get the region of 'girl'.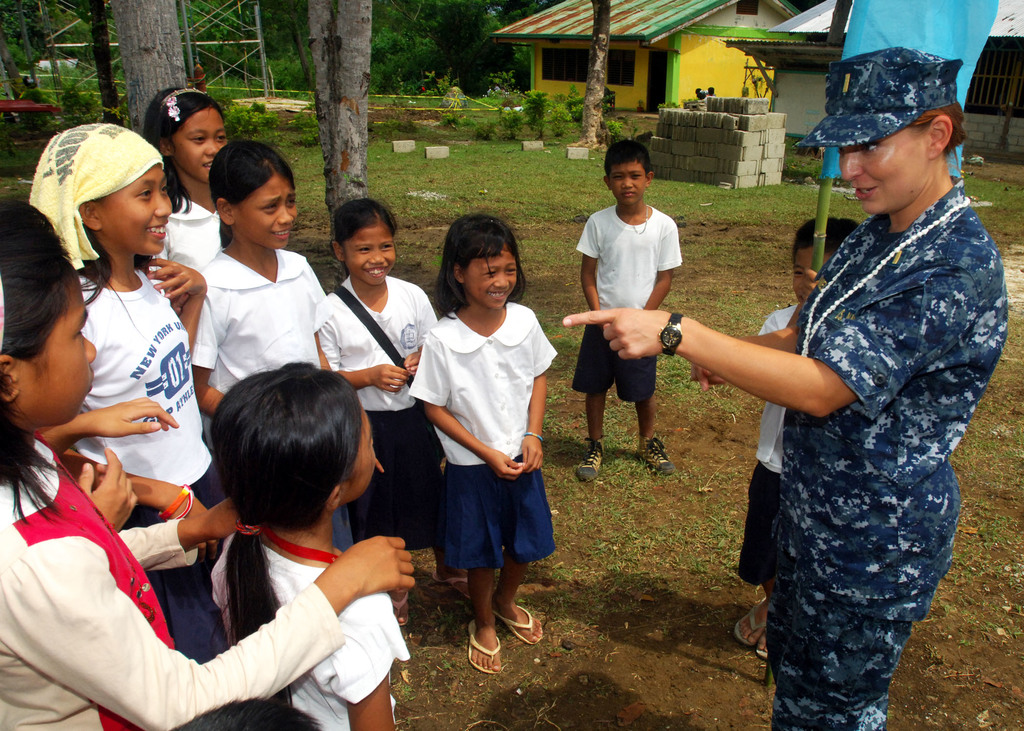
box=[0, 230, 416, 730].
